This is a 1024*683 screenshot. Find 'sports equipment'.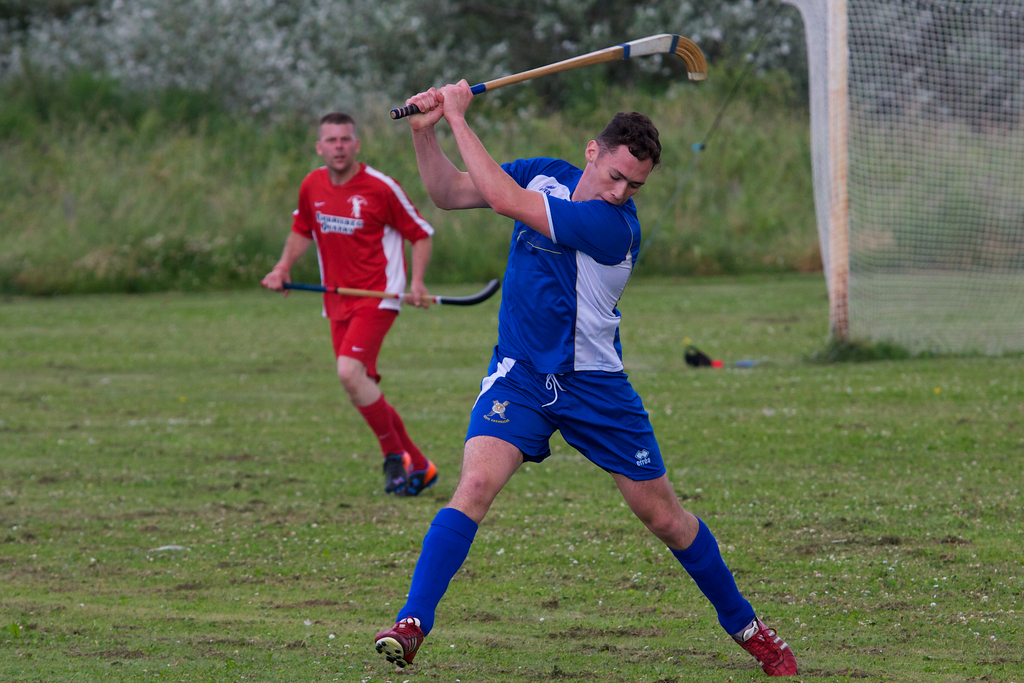
Bounding box: bbox=(731, 617, 797, 675).
